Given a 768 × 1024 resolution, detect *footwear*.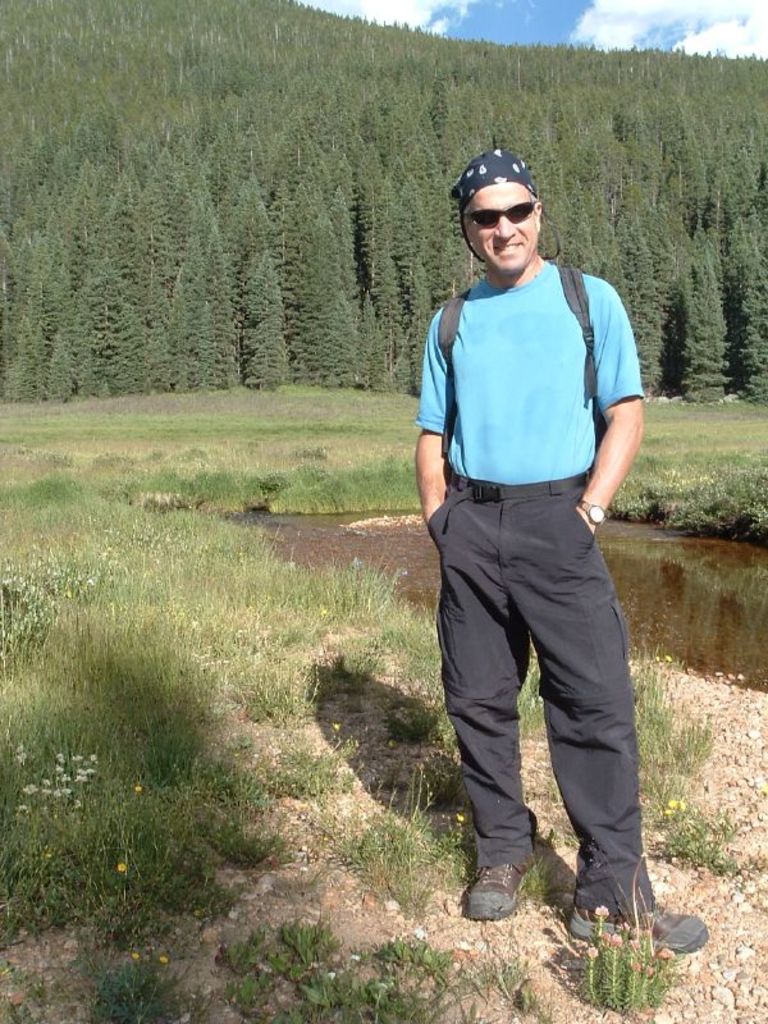
{"left": 566, "top": 902, "right": 717, "bottom": 954}.
